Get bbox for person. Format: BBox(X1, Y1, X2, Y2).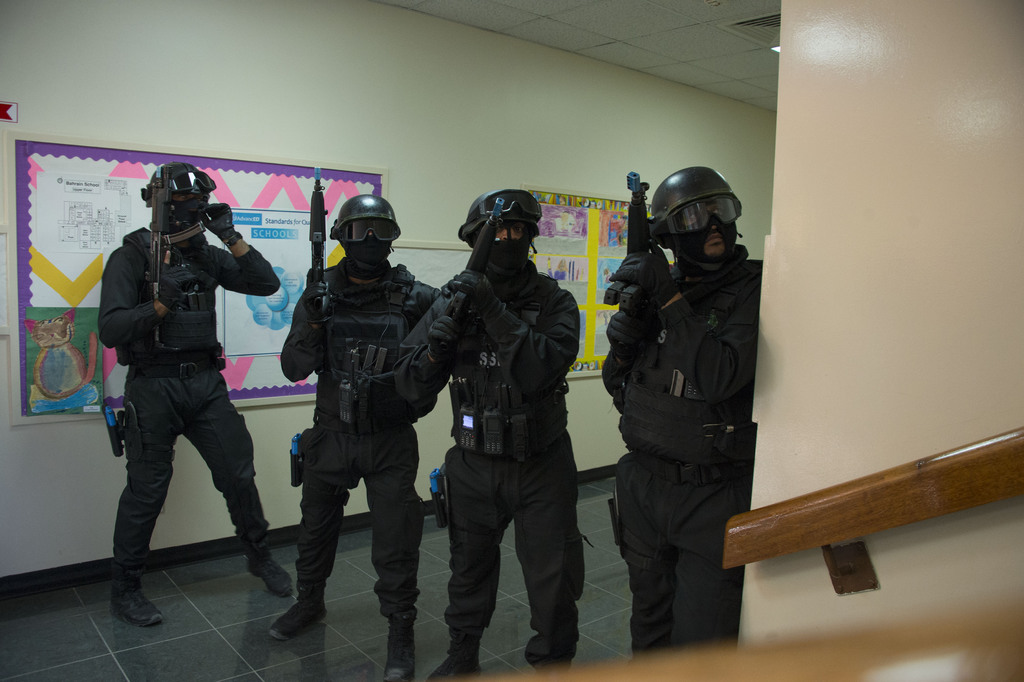
BBox(395, 188, 591, 681).
